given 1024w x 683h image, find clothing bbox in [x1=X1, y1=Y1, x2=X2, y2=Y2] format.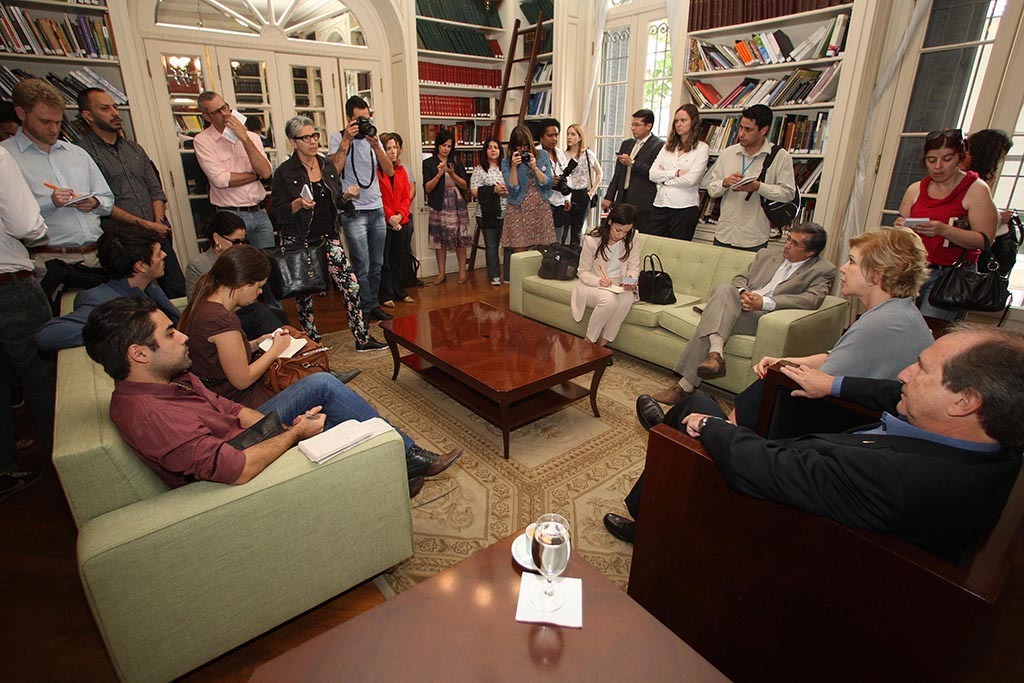
[x1=179, y1=234, x2=227, y2=296].
